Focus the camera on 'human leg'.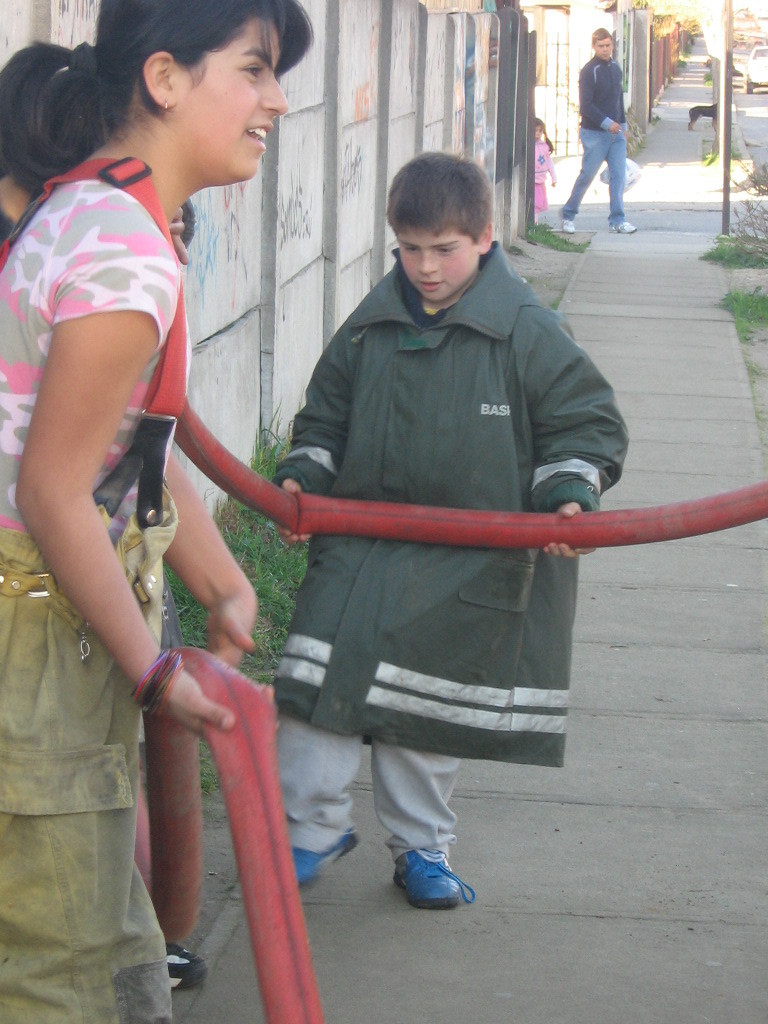
Focus region: detection(0, 632, 155, 1023).
